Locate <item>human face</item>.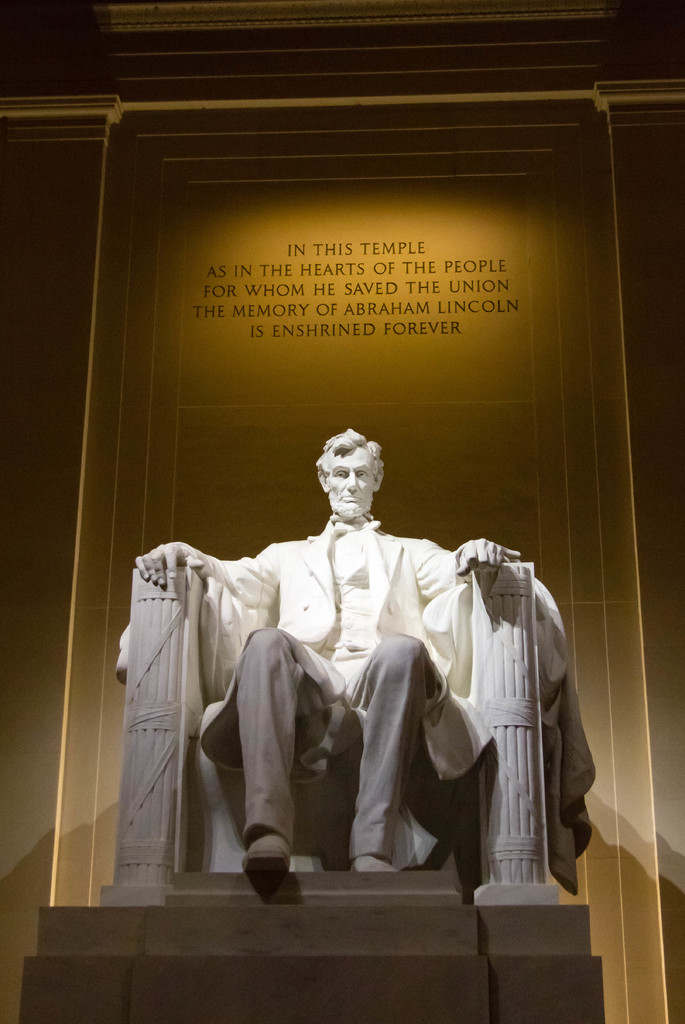
Bounding box: detection(326, 452, 376, 519).
